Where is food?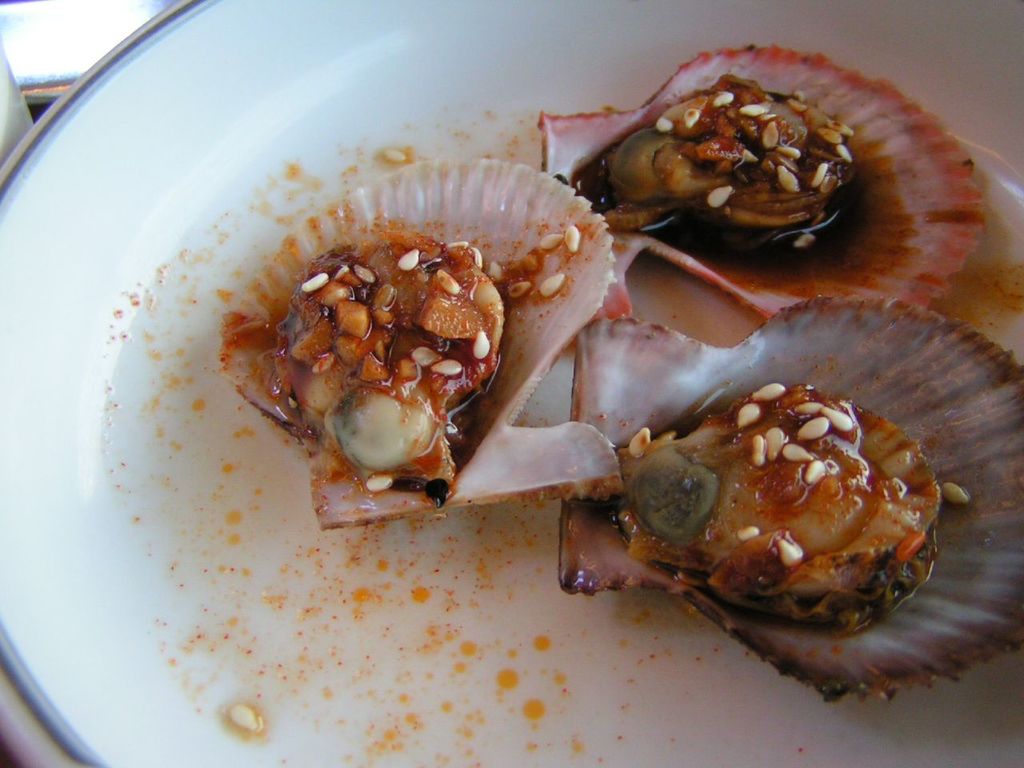
{"left": 574, "top": 52, "right": 895, "bottom": 252}.
